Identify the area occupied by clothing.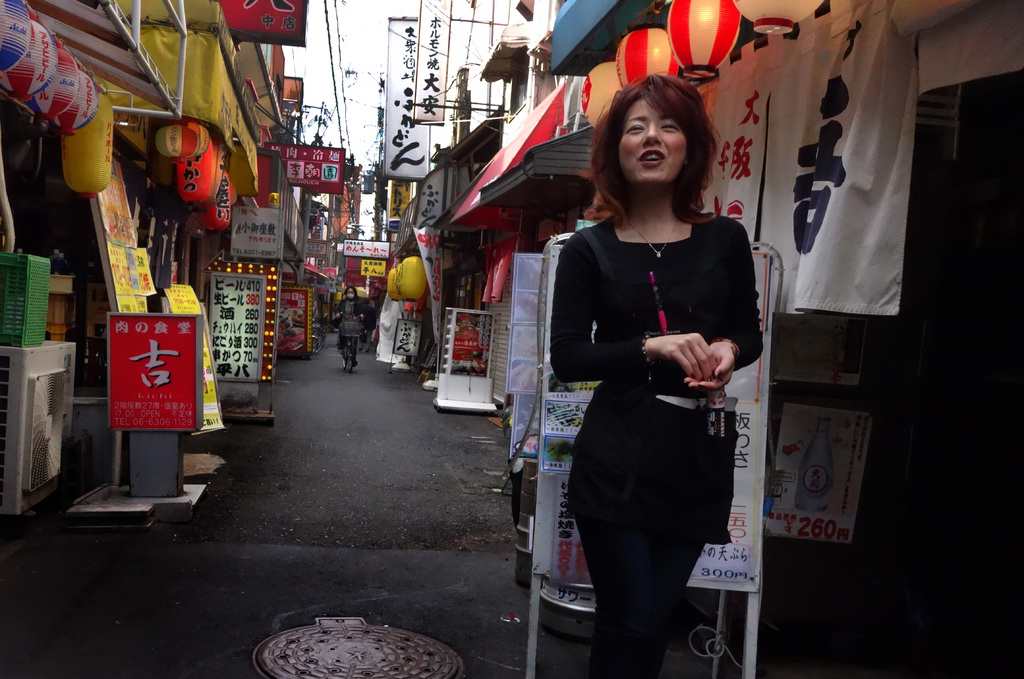
Area: locate(554, 213, 764, 678).
